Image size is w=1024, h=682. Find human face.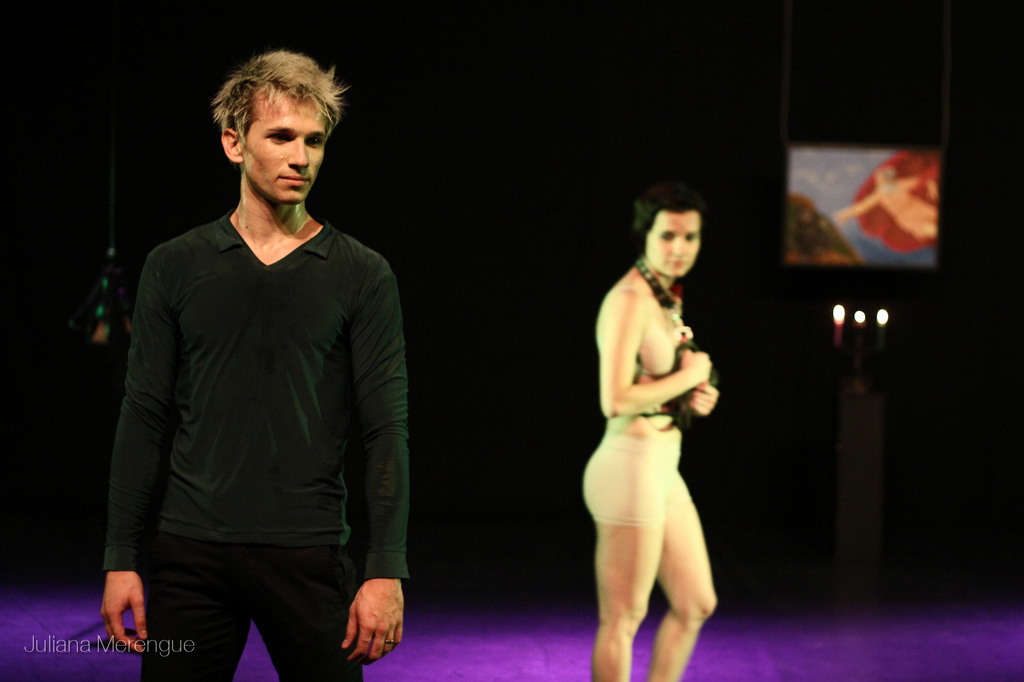
left=639, top=212, right=701, bottom=282.
